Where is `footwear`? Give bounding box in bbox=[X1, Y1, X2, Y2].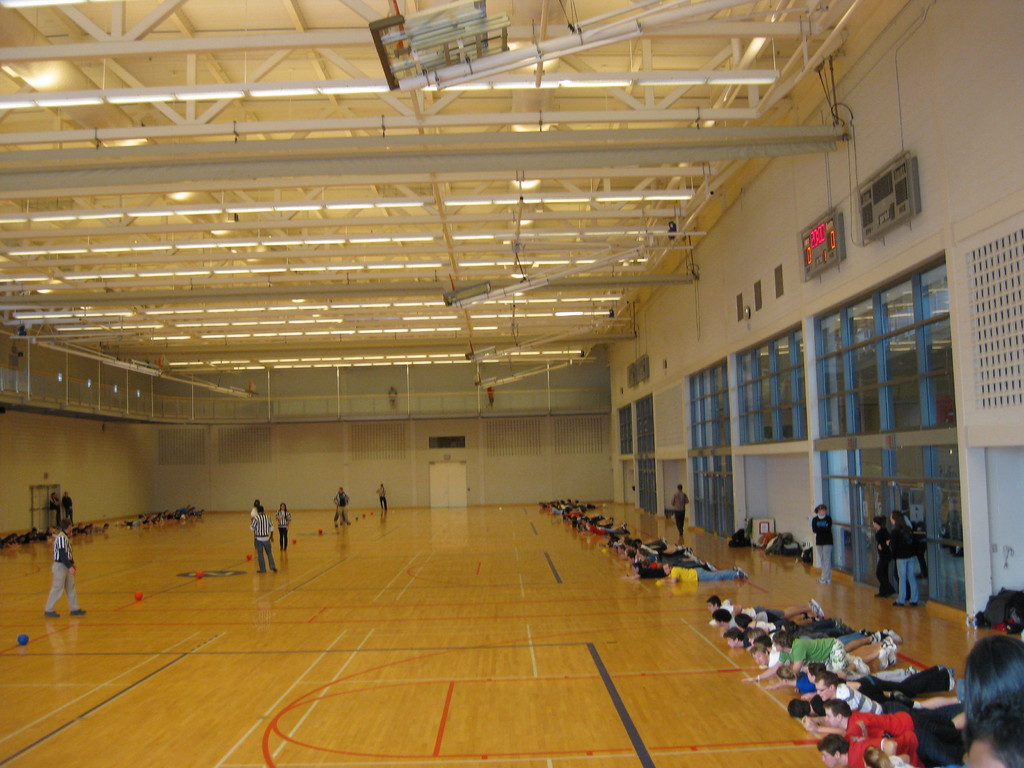
bbox=[819, 607, 826, 618].
